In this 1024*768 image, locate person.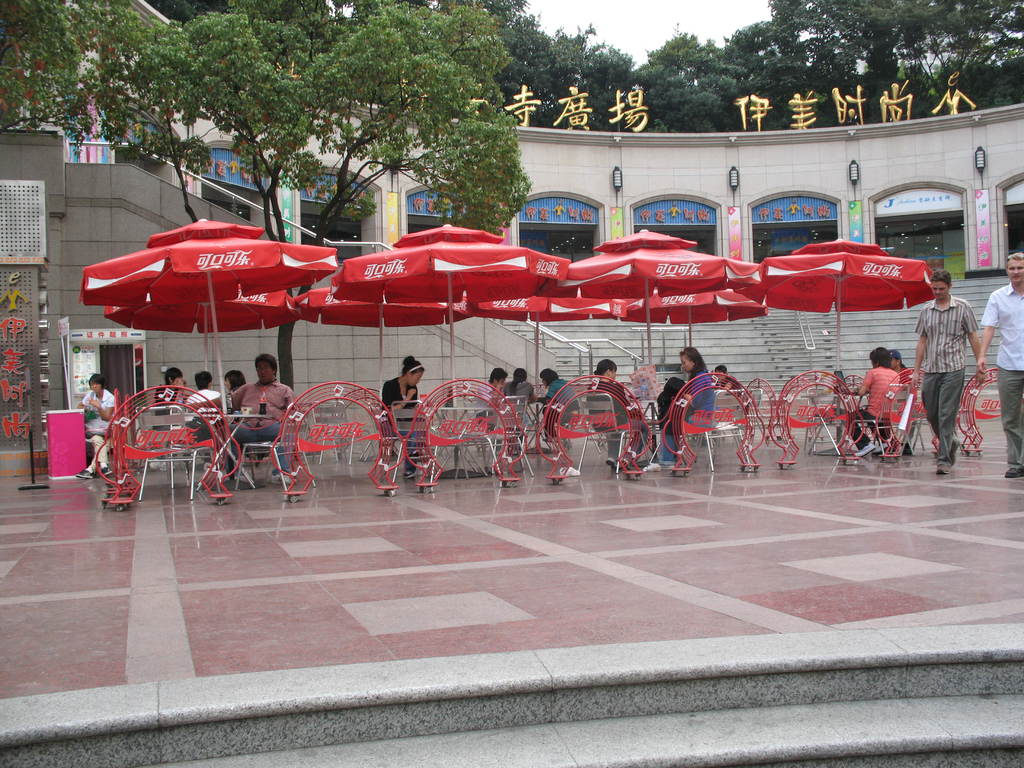
Bounding box: {"x1": 223, "y1": 369, "x2": 246, "y2": 394}.
